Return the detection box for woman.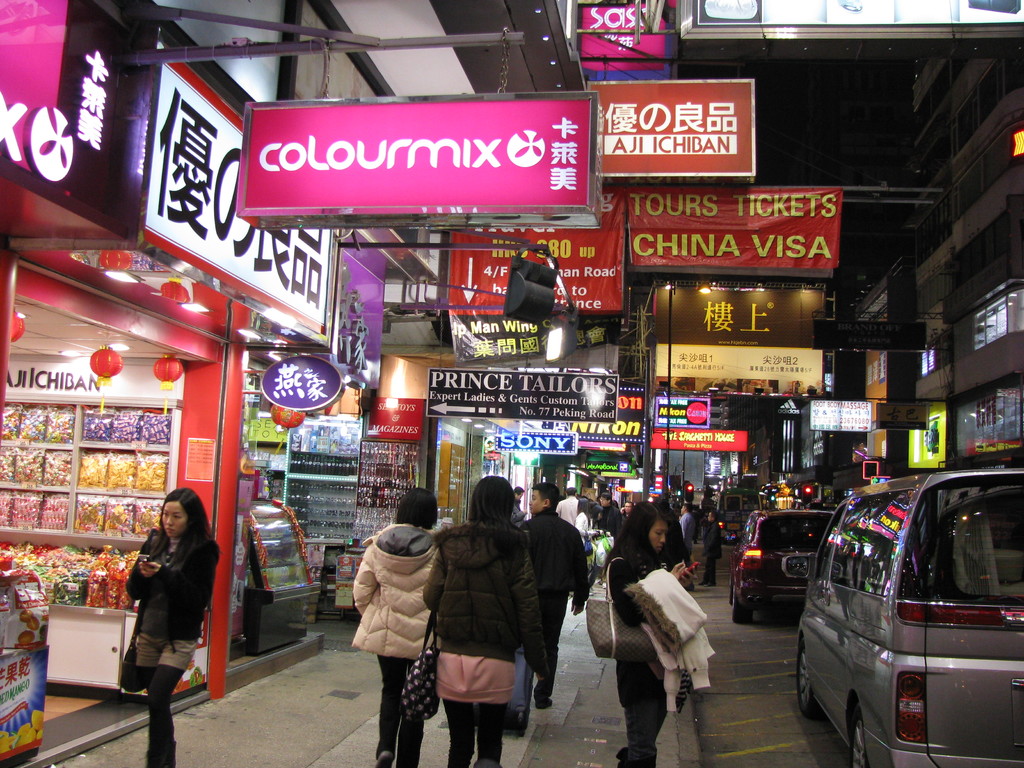
l=347, t=484, r=449, b=767.
